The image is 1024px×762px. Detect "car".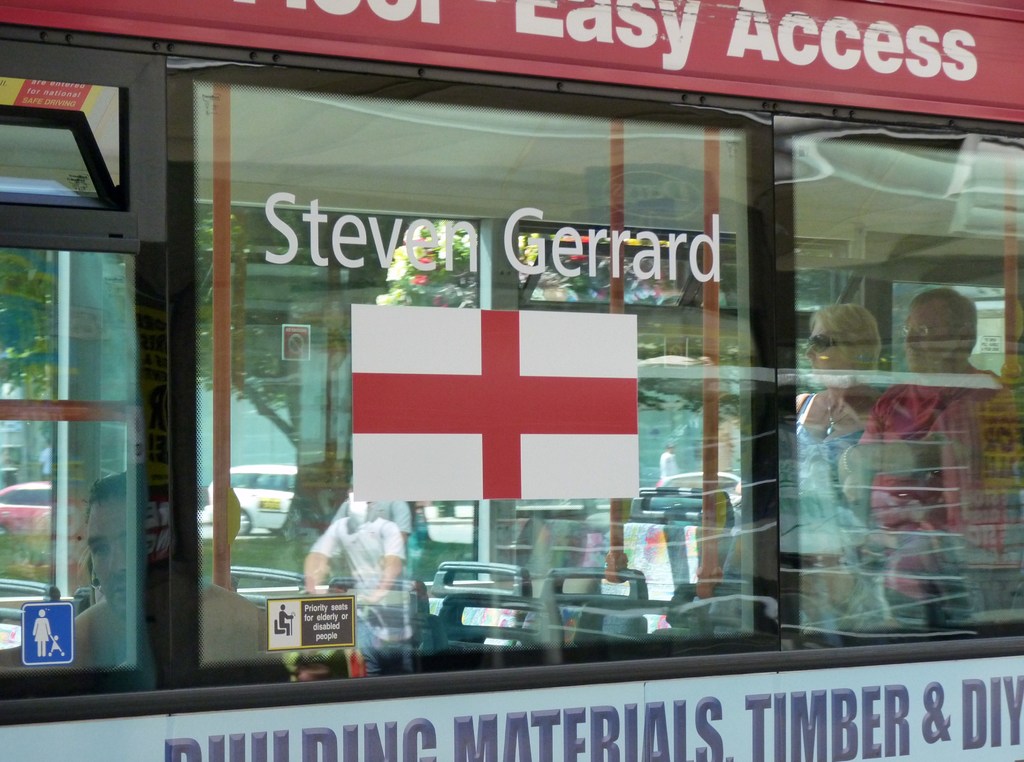
Detection: region(0, 474, 58, 533).
